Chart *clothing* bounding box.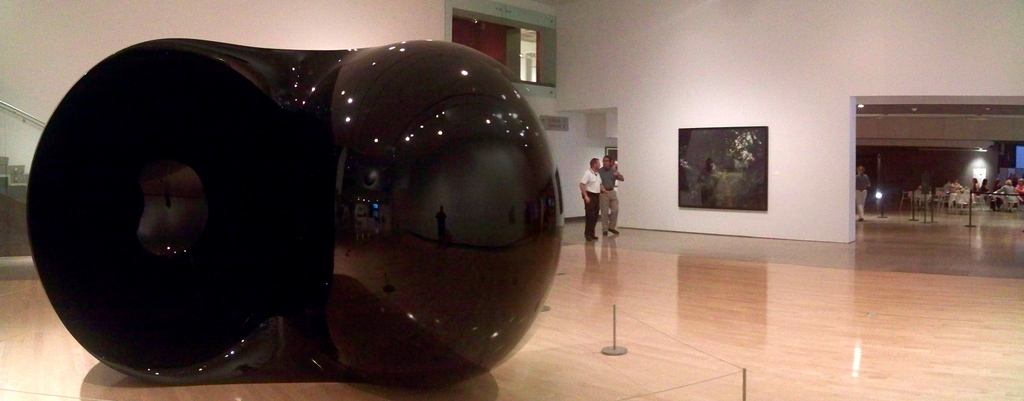
Charted: (579,164,605,240).
